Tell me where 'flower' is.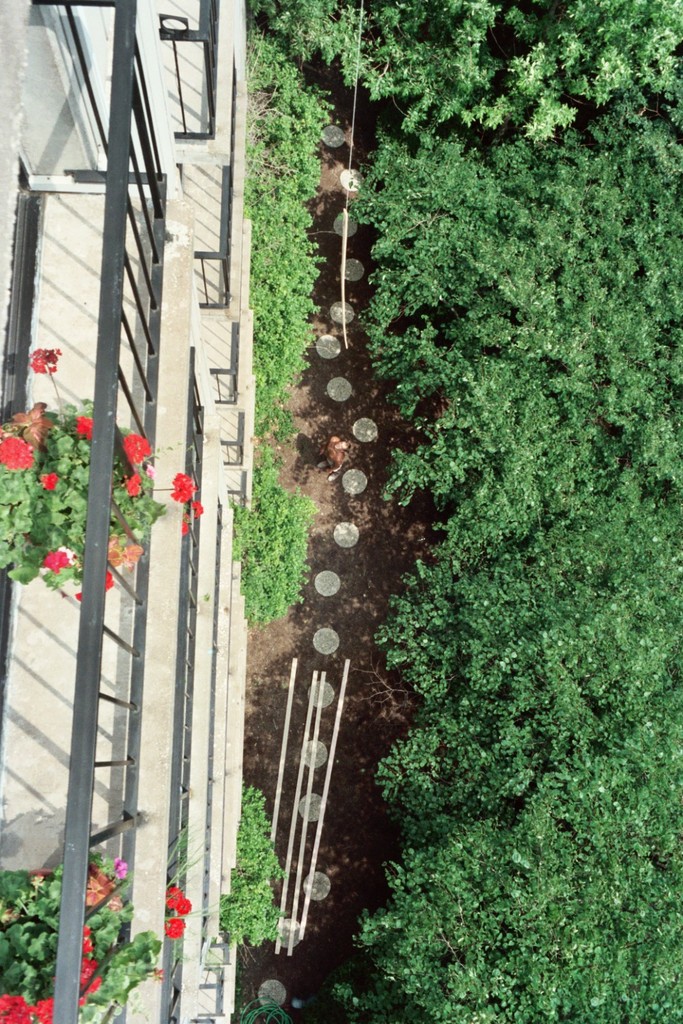
'flower' is at 103, 571, 117, 593.
